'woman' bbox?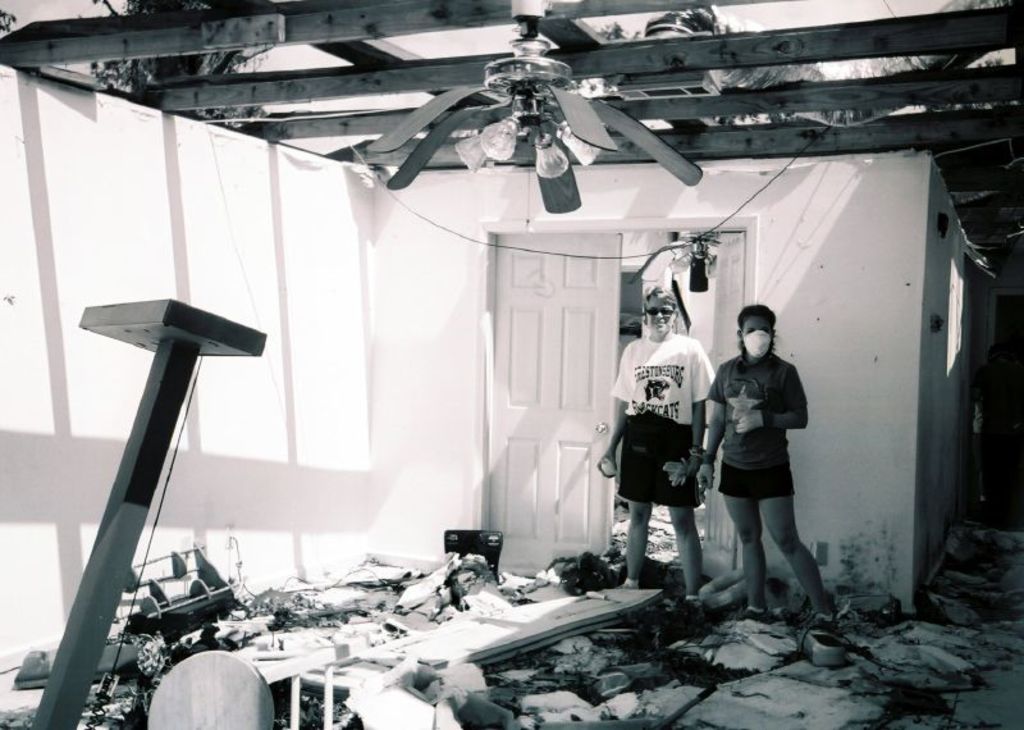
detection(594, 286, 721, 612)
